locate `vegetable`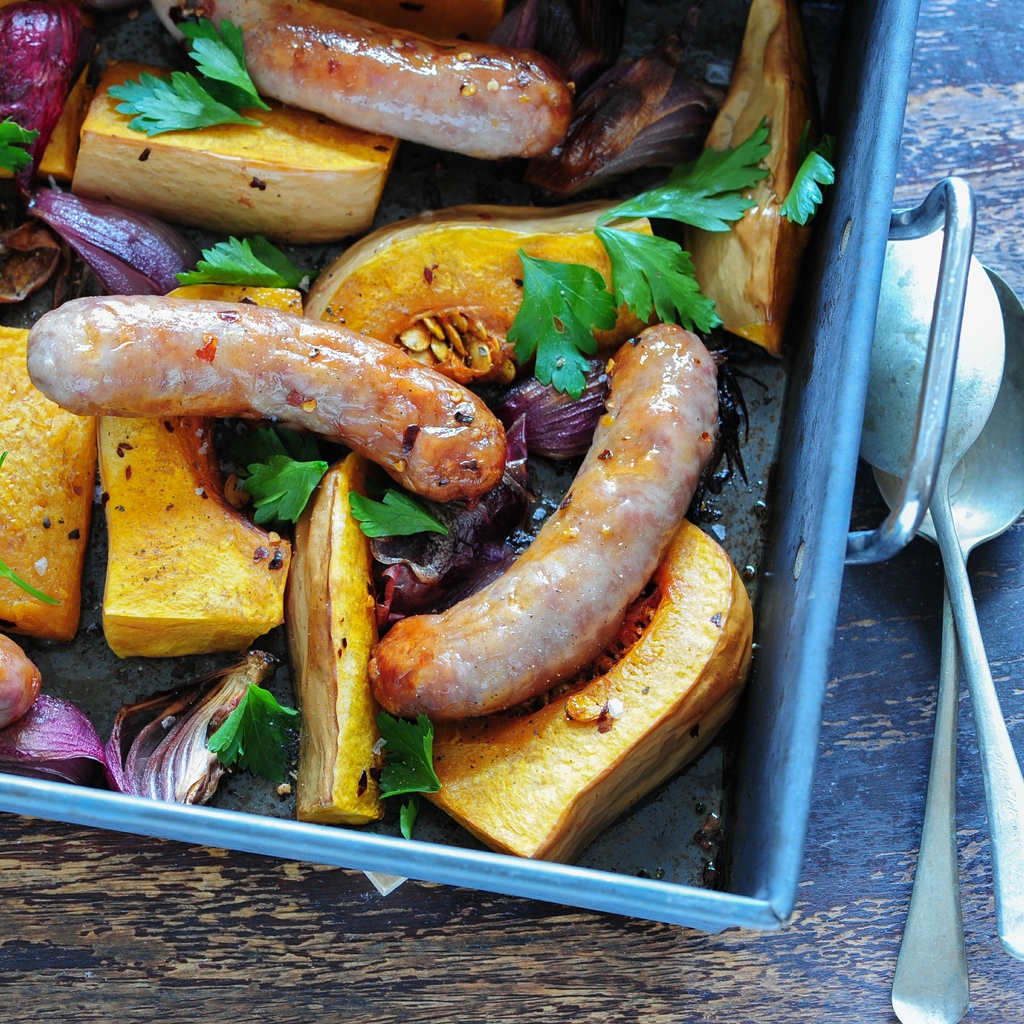
select_region(106, 73, 260, 141)
